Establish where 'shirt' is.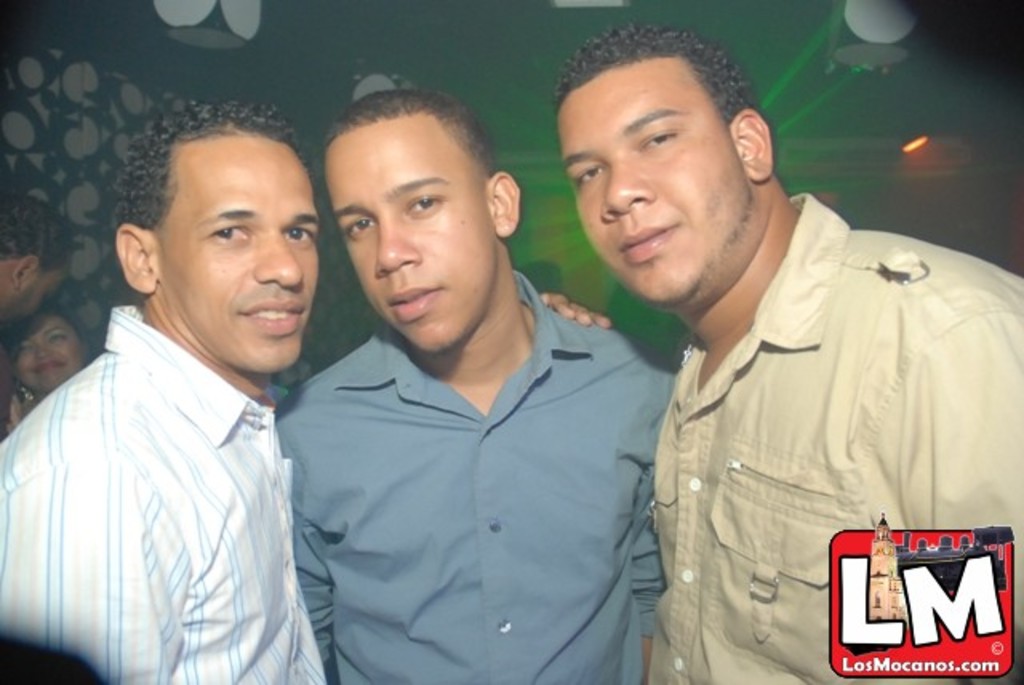
Established at x1=274 y1=267 x2=680 y2=682.
